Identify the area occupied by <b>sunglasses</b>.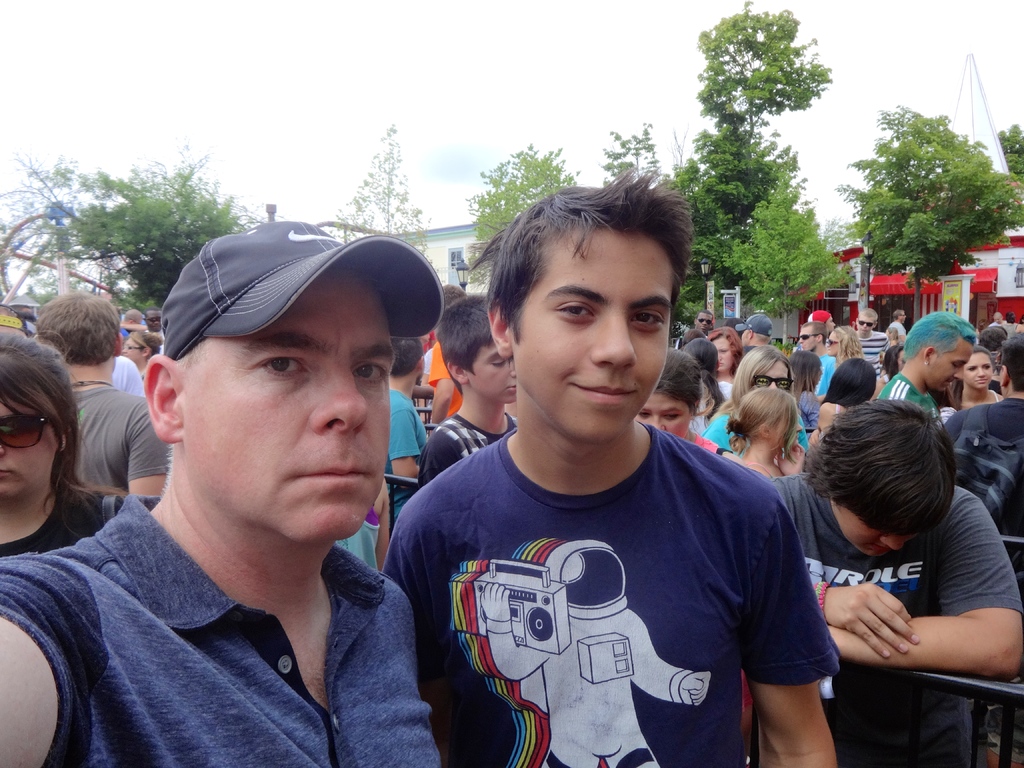
Area: 803, 332, 818, 343.
